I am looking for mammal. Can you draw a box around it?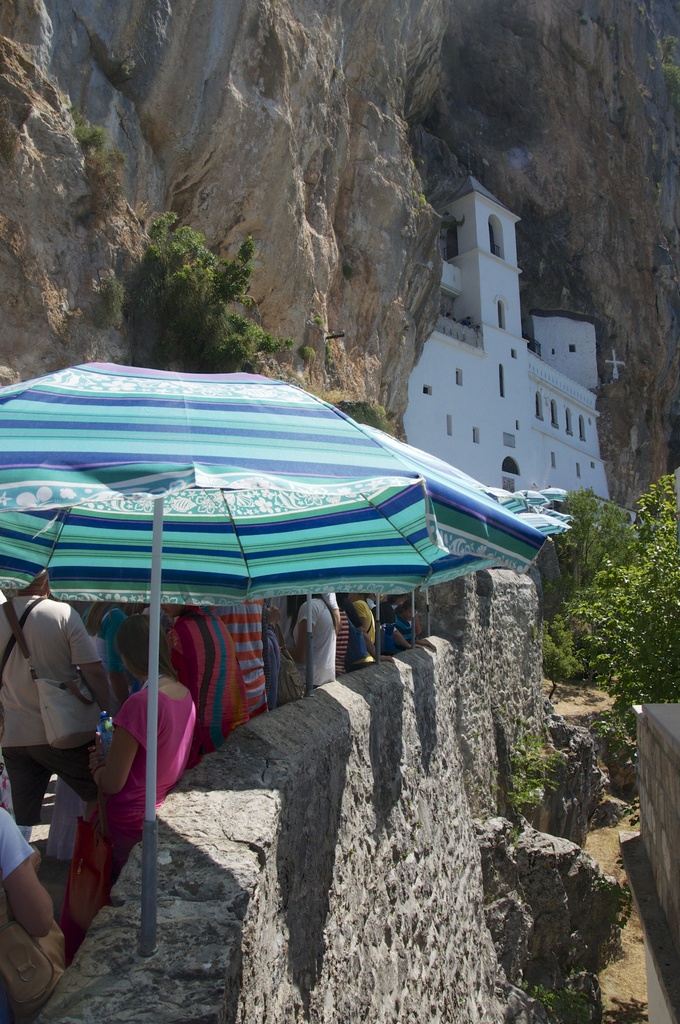
Sure, the bounding box is [0, 564, 112, 826].
